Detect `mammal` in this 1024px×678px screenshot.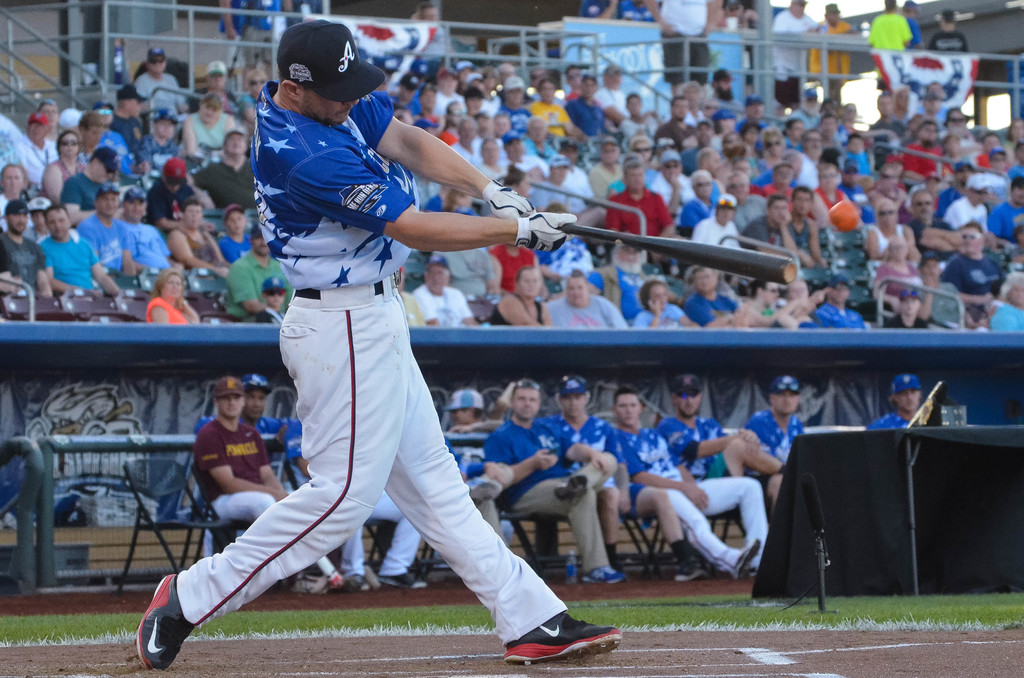
Detection: 483:373:618:581.
